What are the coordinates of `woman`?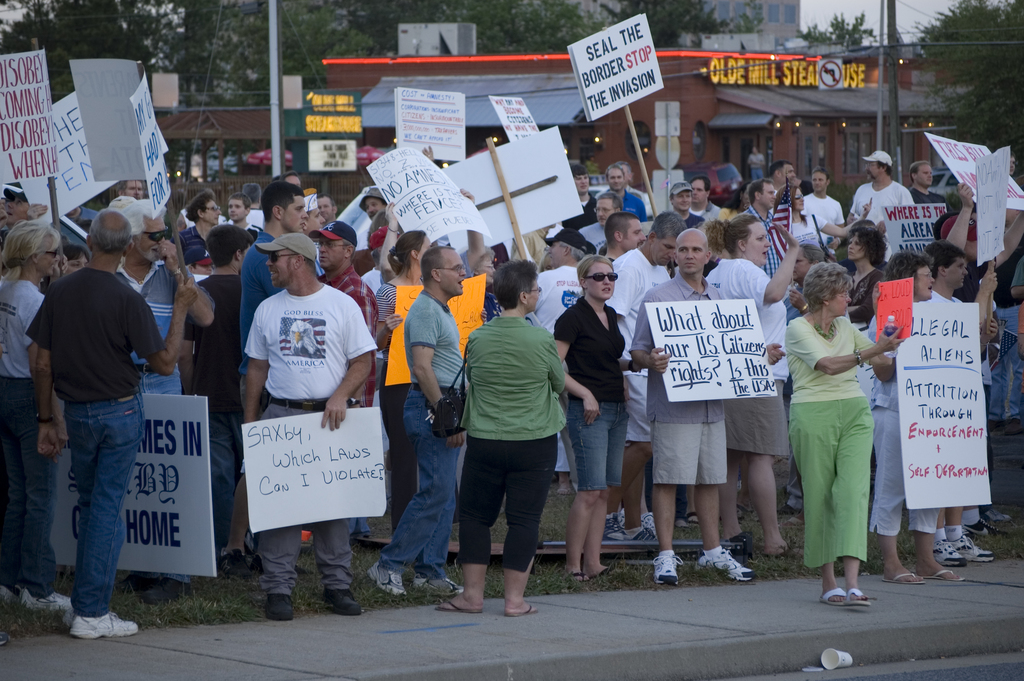
<region>461, 242, 502, 328</region>.
